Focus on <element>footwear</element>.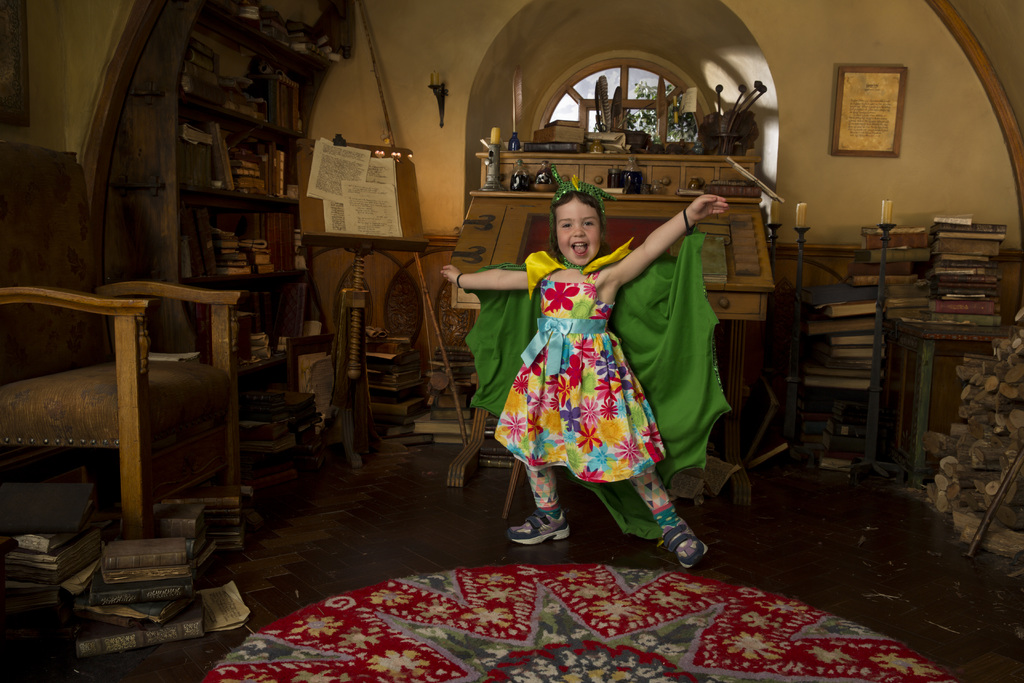
Focused at (left=662, top=520, right=707, bottom=569).
